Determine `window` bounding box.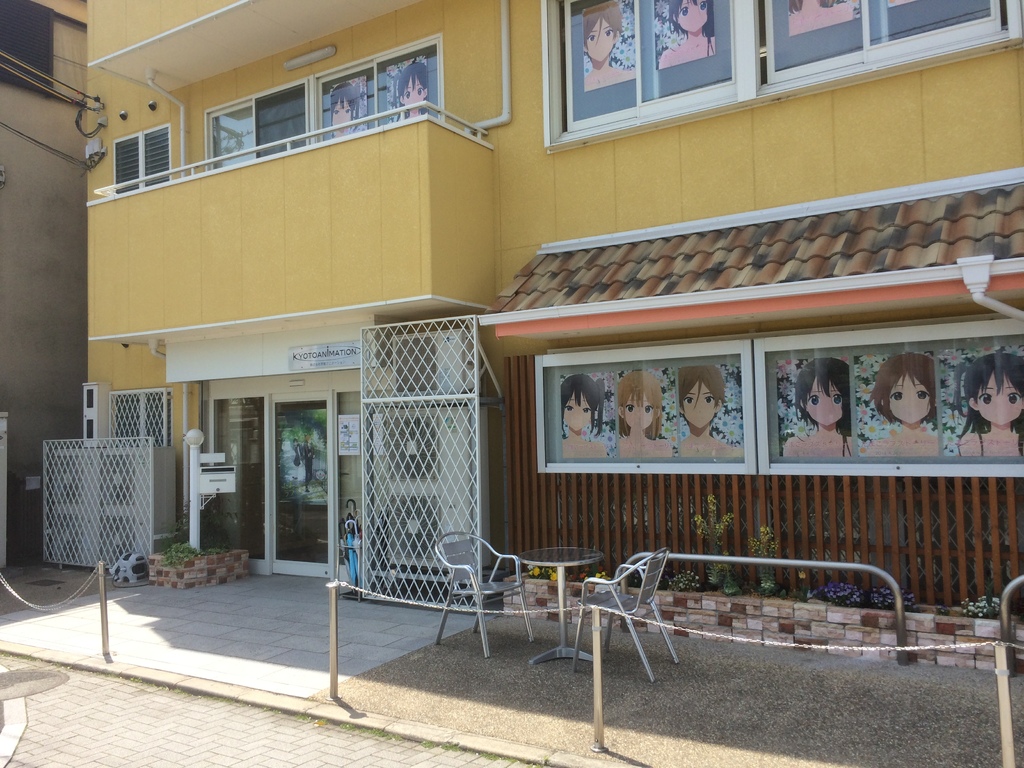
Determined: [759,0,1023,87].
